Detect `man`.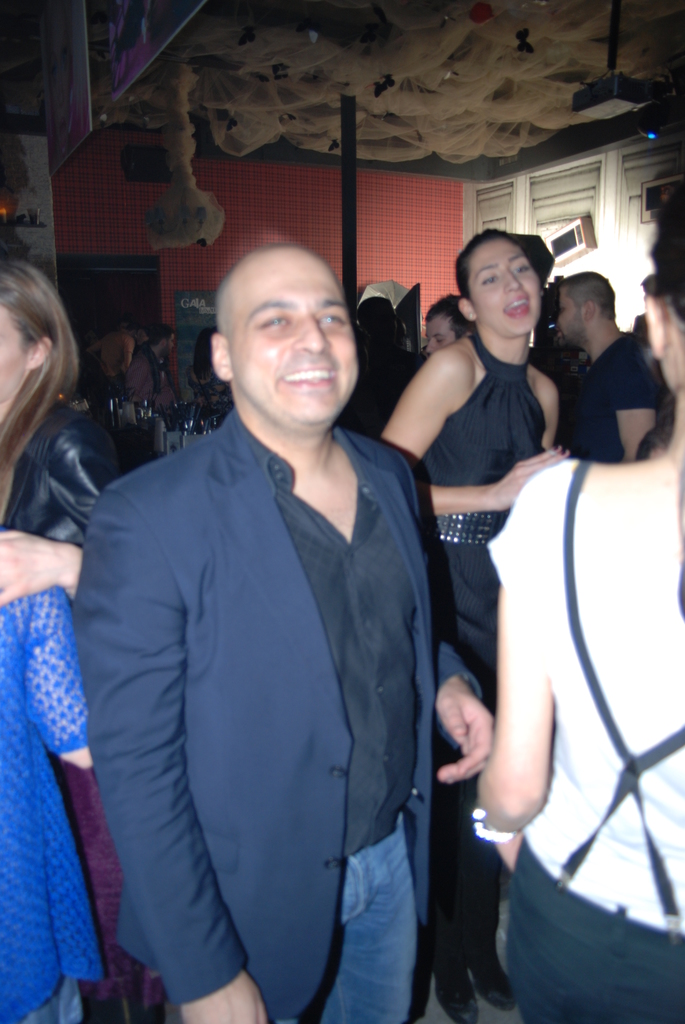
Detected at bbox=(553, 273, 670, 463).
